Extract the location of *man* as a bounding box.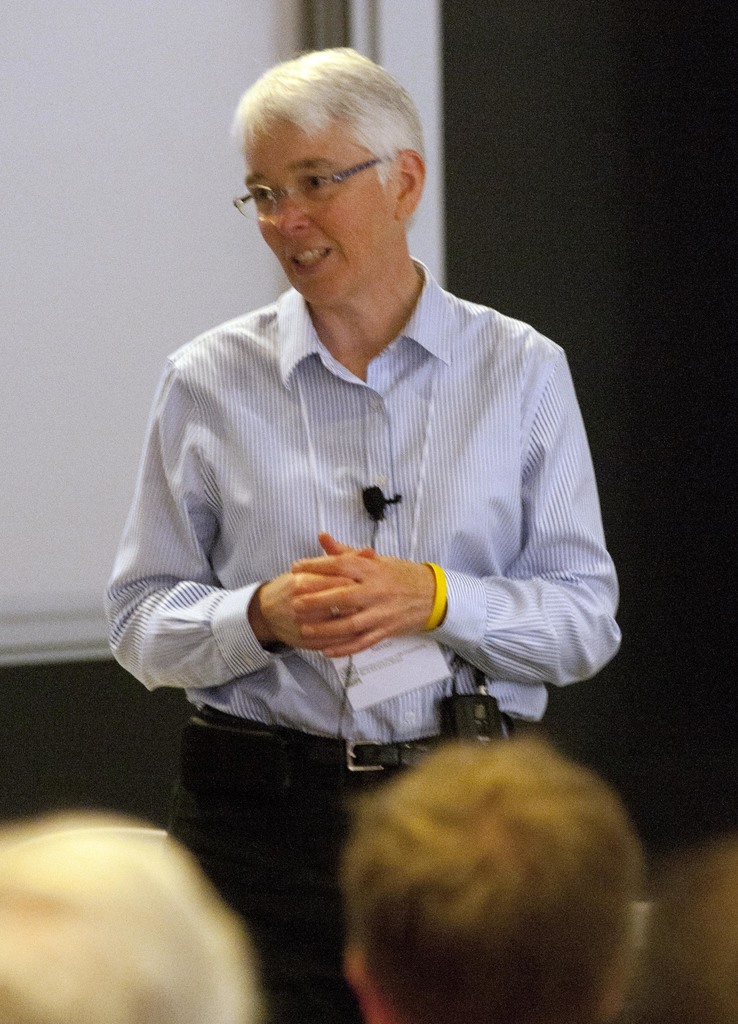
Rect(95, 72, 639, 844).
